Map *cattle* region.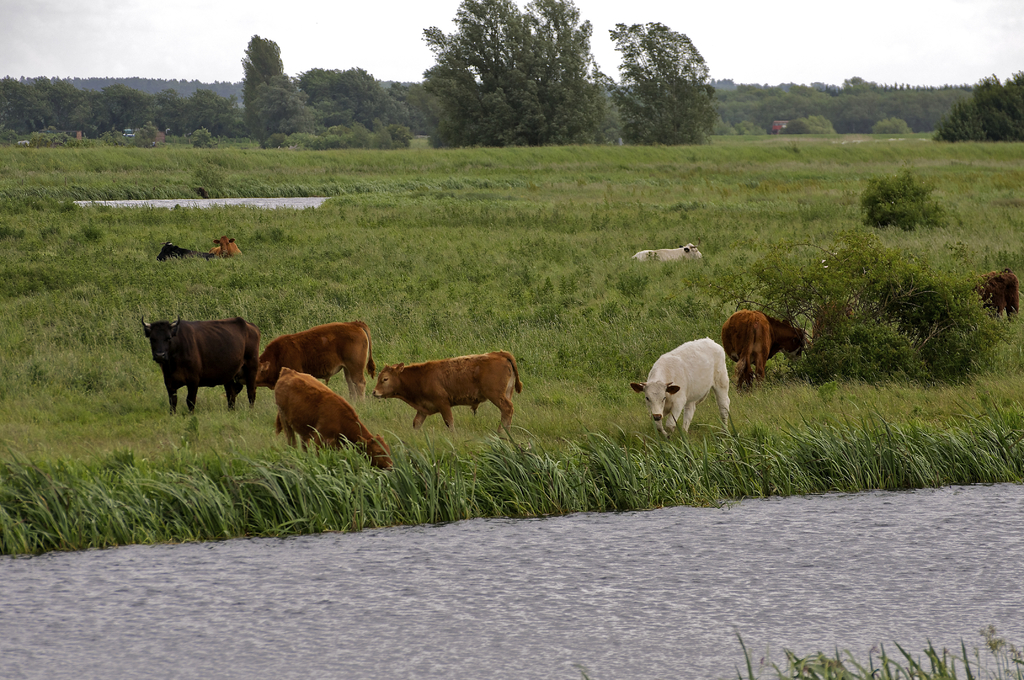
Mapped to Rect(159, 238, 214, 258).
